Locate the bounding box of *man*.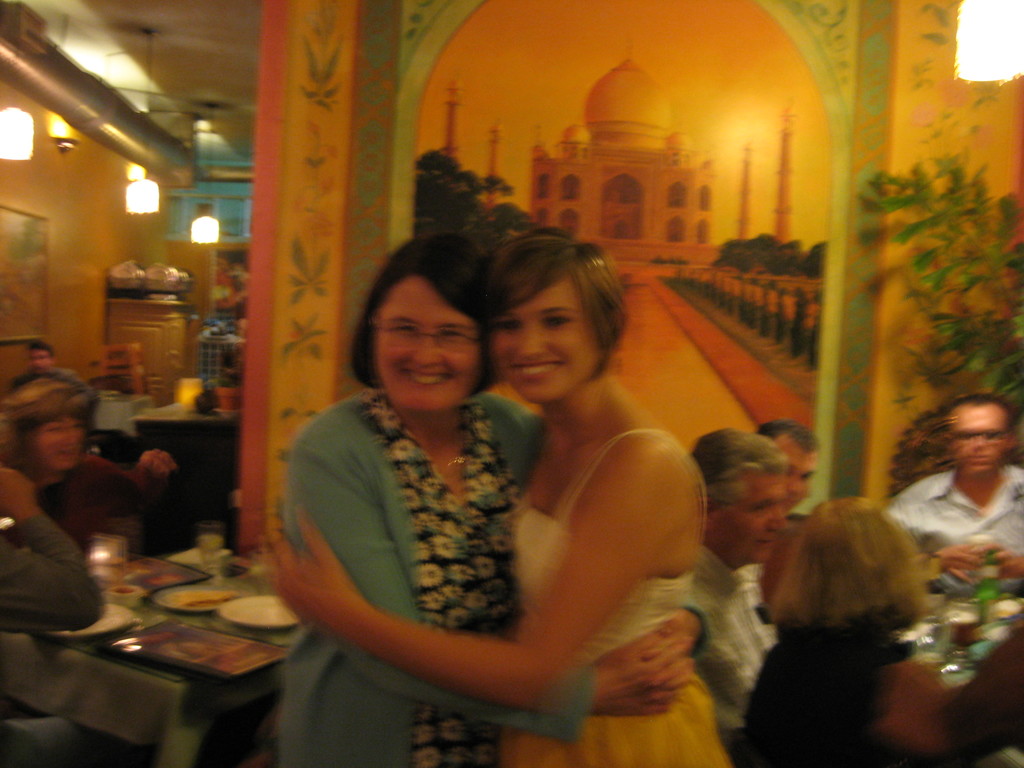
Bounding box: select_region(689, 424, 820, 767).
